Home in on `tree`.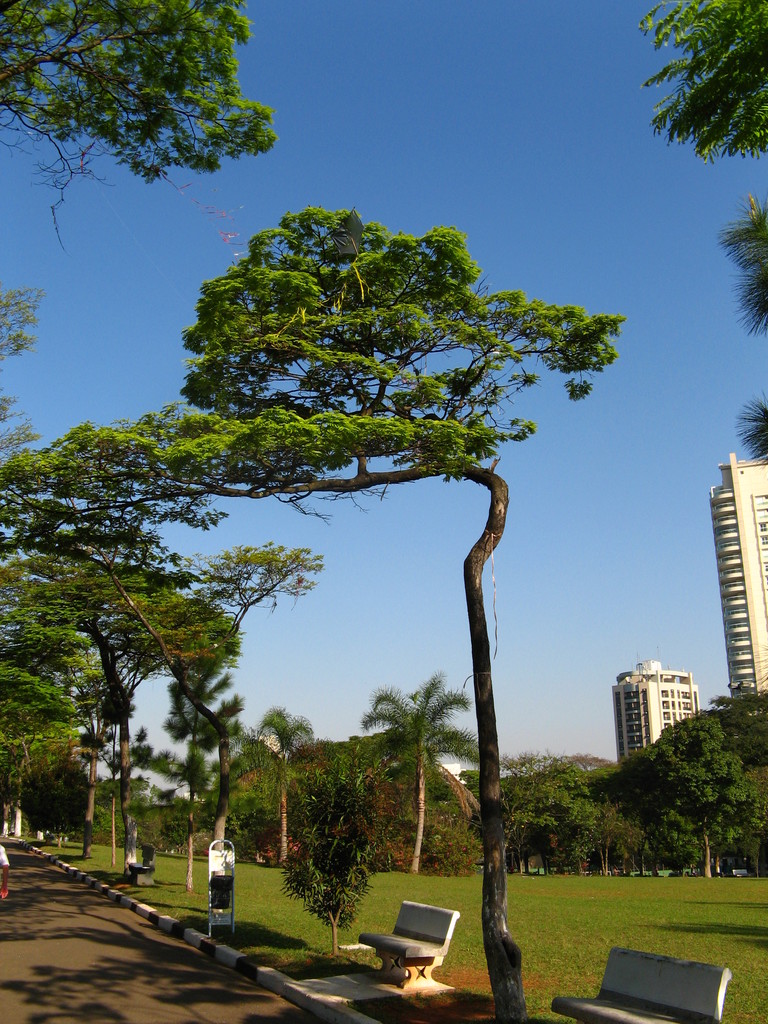
Homed in at detection(0, 0, 282, 247).
